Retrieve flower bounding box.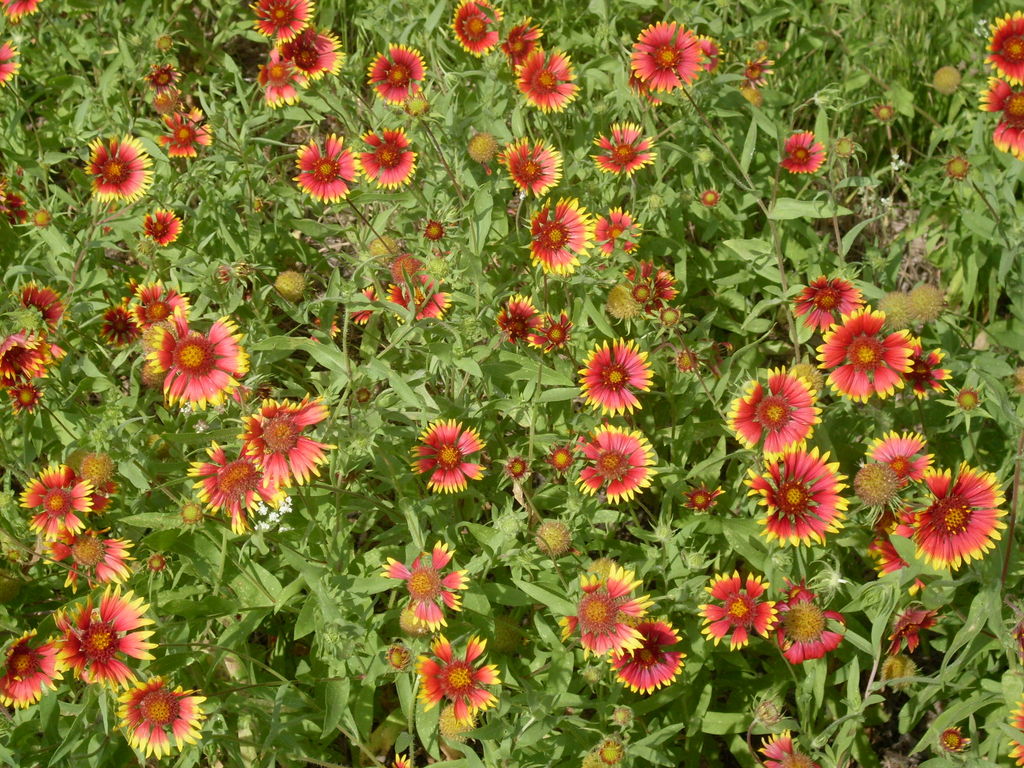
Bounding box: box(77, 130, 157, 204).
